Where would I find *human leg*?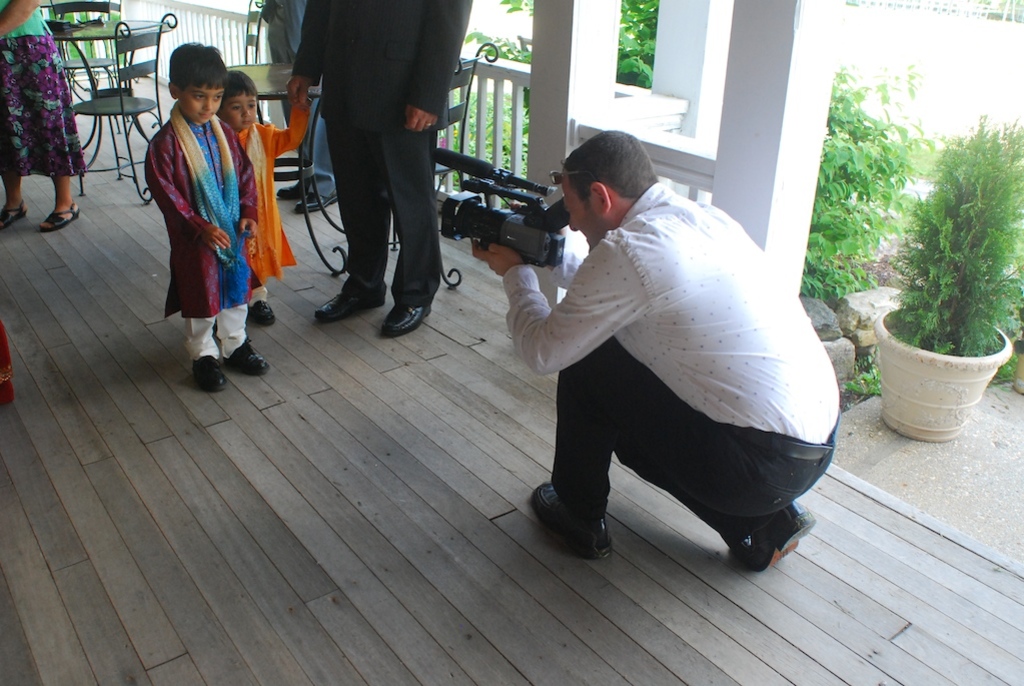
At 0/172/26/226.
